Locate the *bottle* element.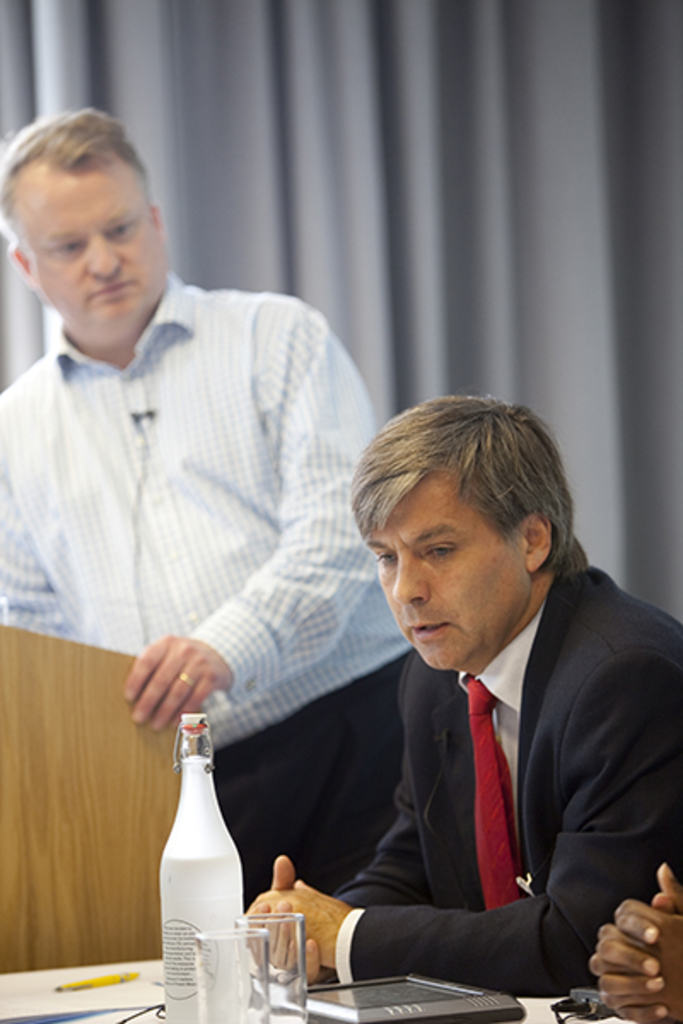
Element bbox: [left=145, top=701, right=314, bottom=1022].
